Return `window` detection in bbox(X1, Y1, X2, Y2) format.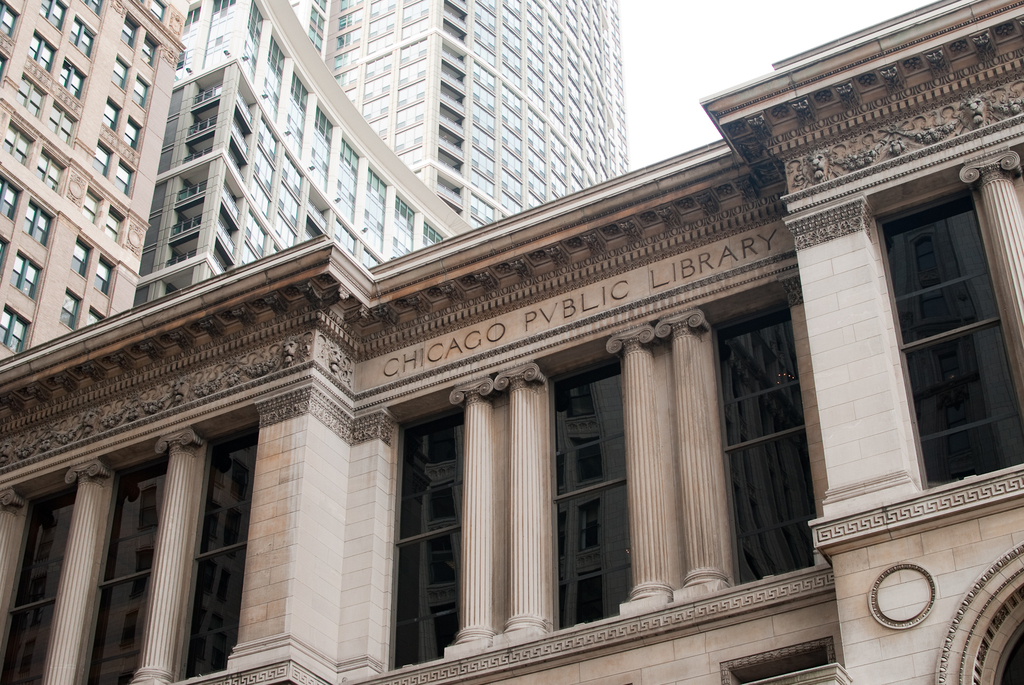
bbox(213, 0, 237, 12).
